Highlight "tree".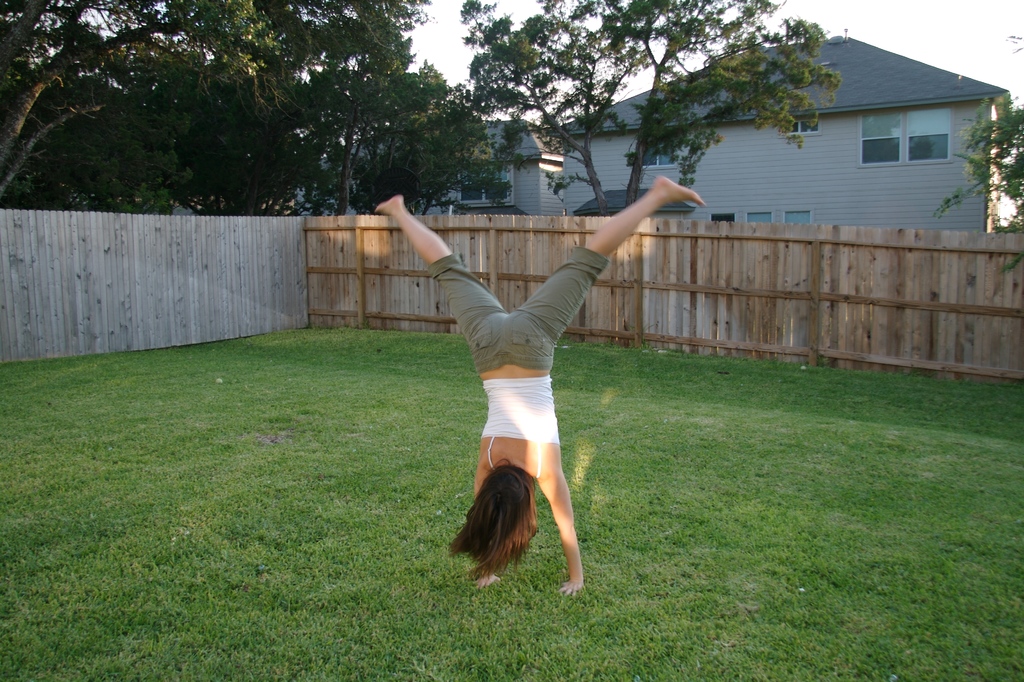
Highlighted region: region(936, 94, 1023, 234).
